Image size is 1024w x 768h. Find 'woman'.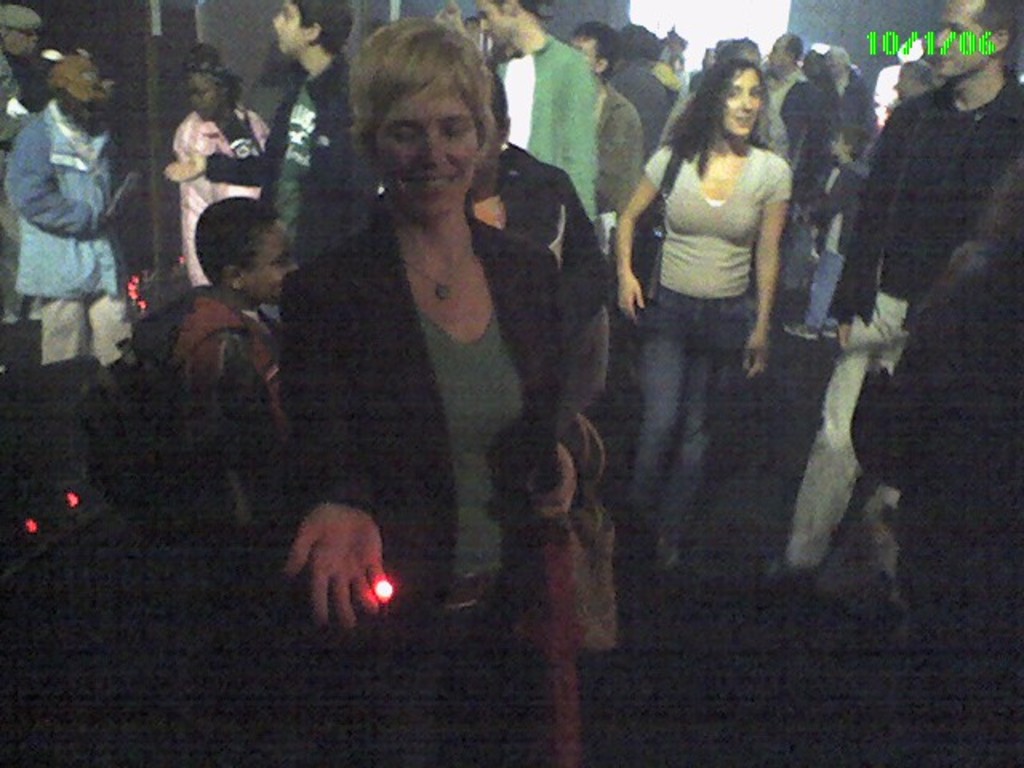
[608, 48, 814, 552].
